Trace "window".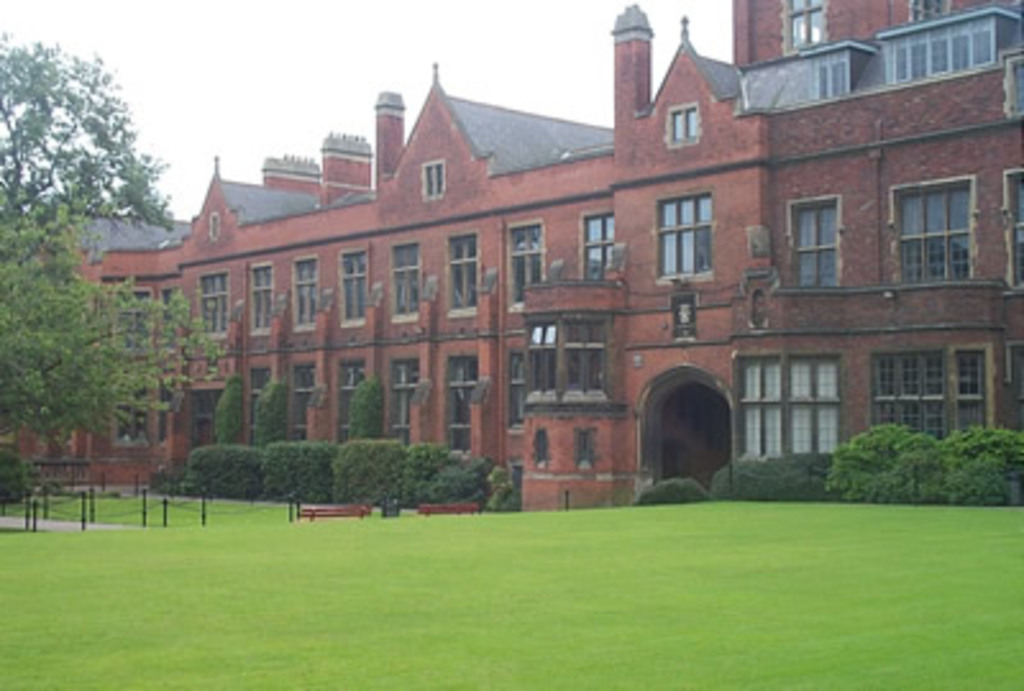
Traced to 1001/49/1021/118.
